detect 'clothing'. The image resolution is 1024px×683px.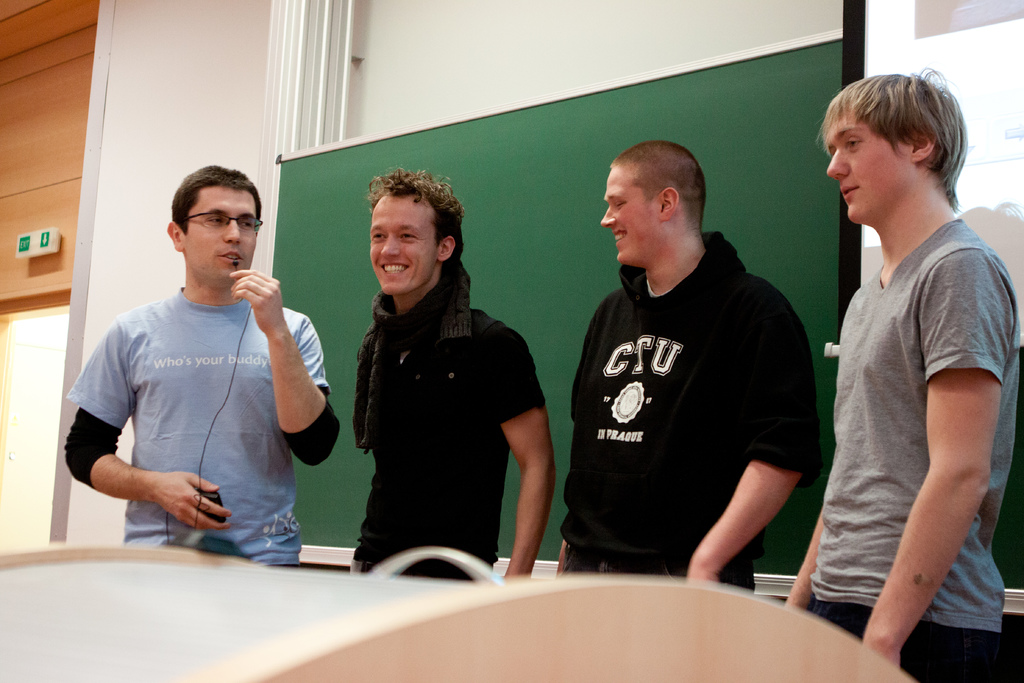
[left=72, top=243, right=315, bottom=545].
